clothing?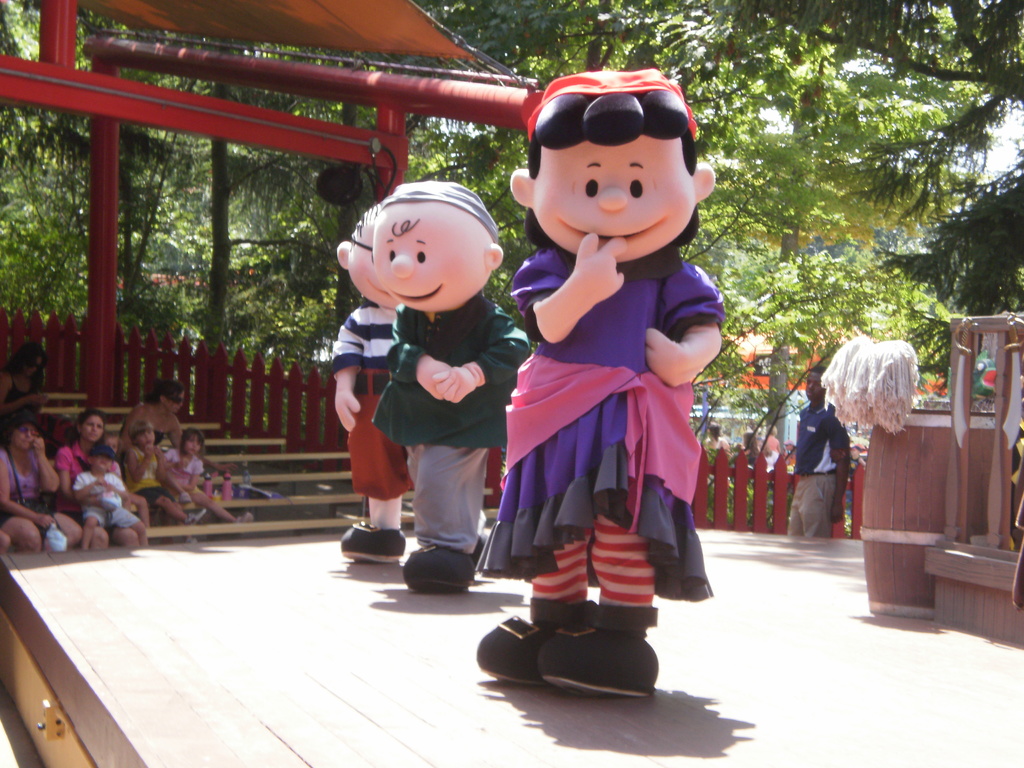
[159, 447, 205, 502]
